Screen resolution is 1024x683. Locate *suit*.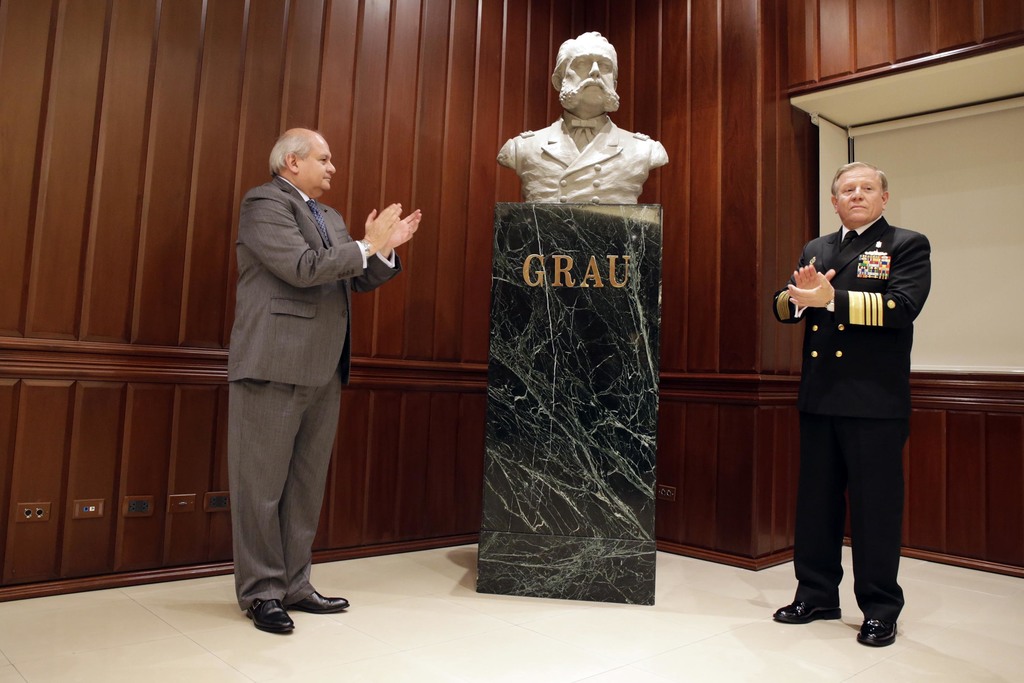
775 213 934 618.
